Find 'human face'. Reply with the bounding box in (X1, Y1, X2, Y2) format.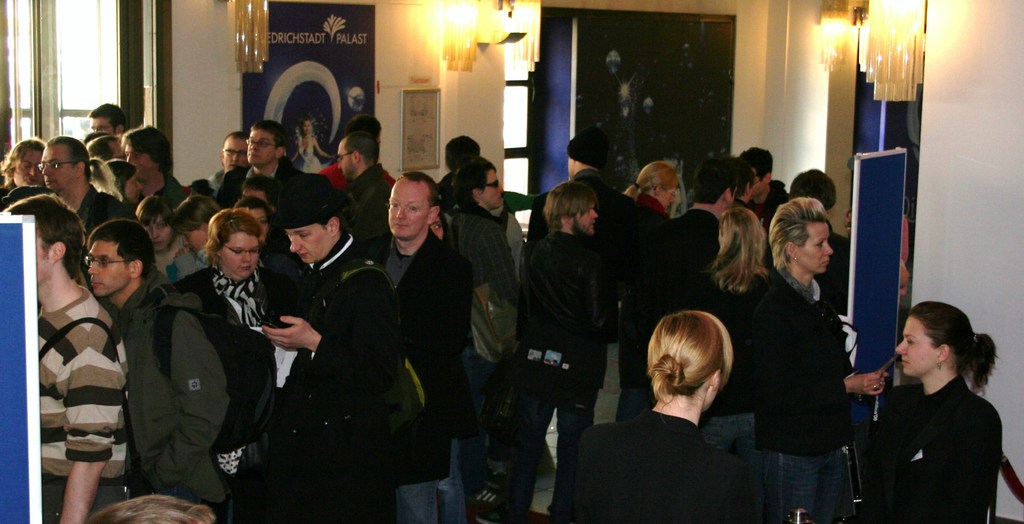
(282, 221, 328, 260).
